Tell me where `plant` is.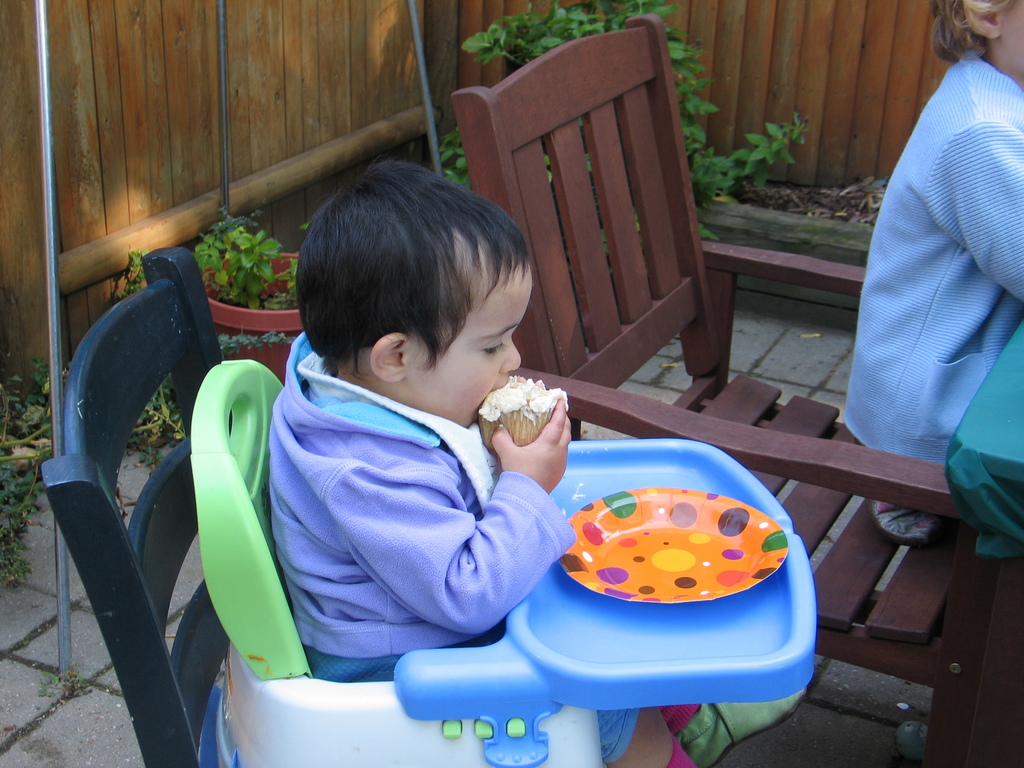
`plant` is at <region>193, 206, 282, 308</region>.
